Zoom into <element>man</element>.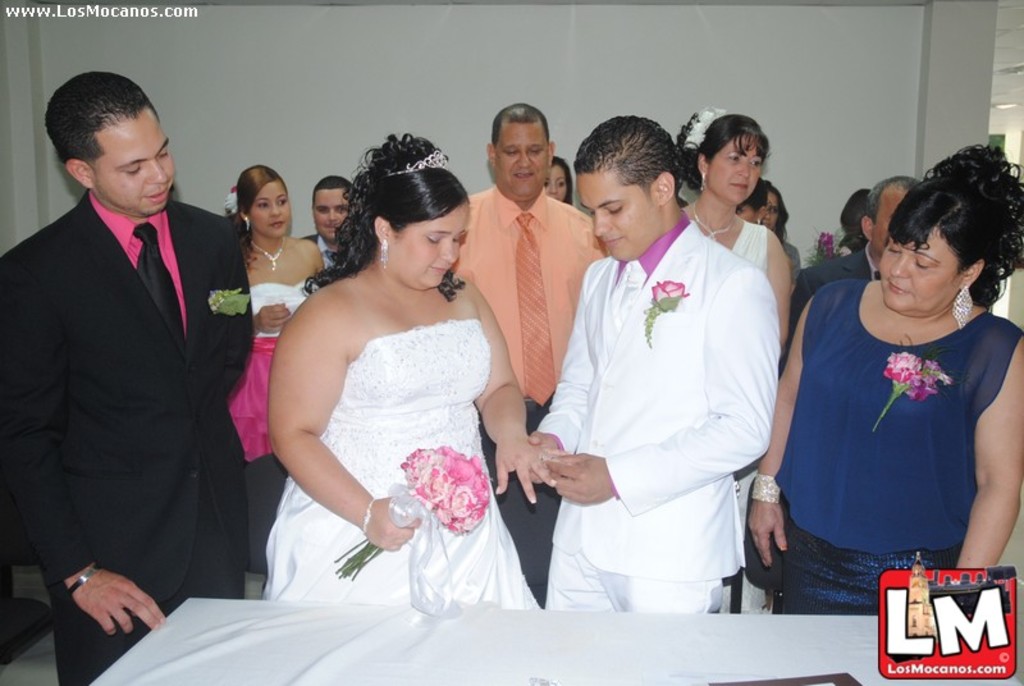
Zoom target: rect(0, 65, 256, 685).
